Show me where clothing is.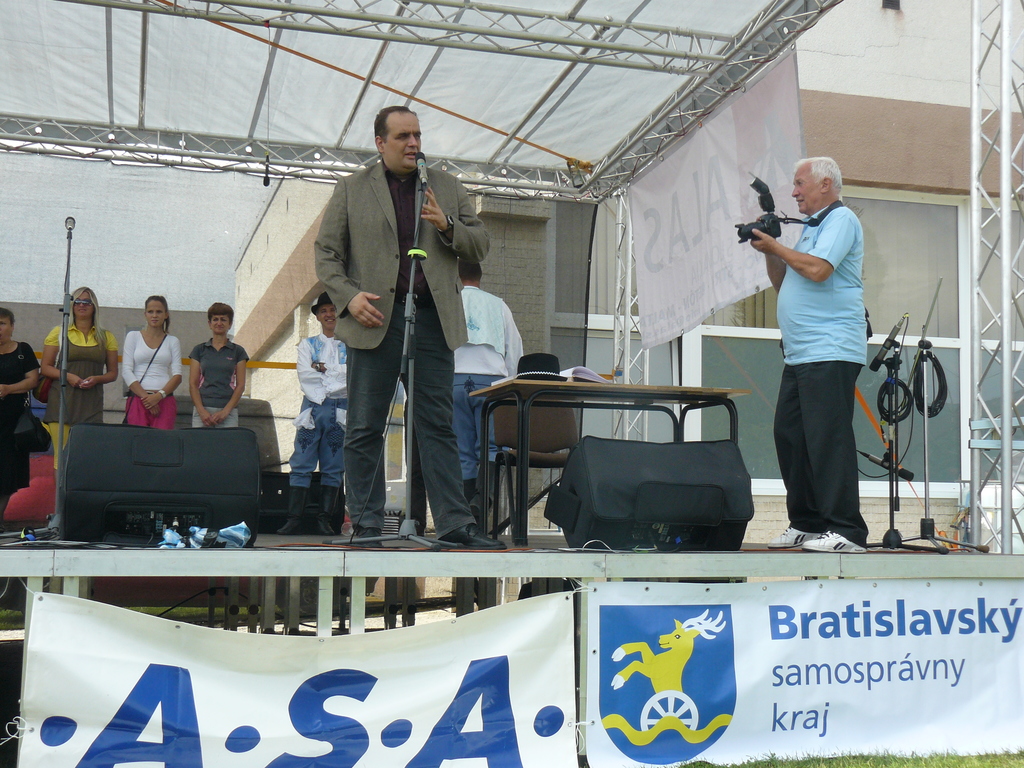
clothing is at detection(189, 339, 246, 431).
